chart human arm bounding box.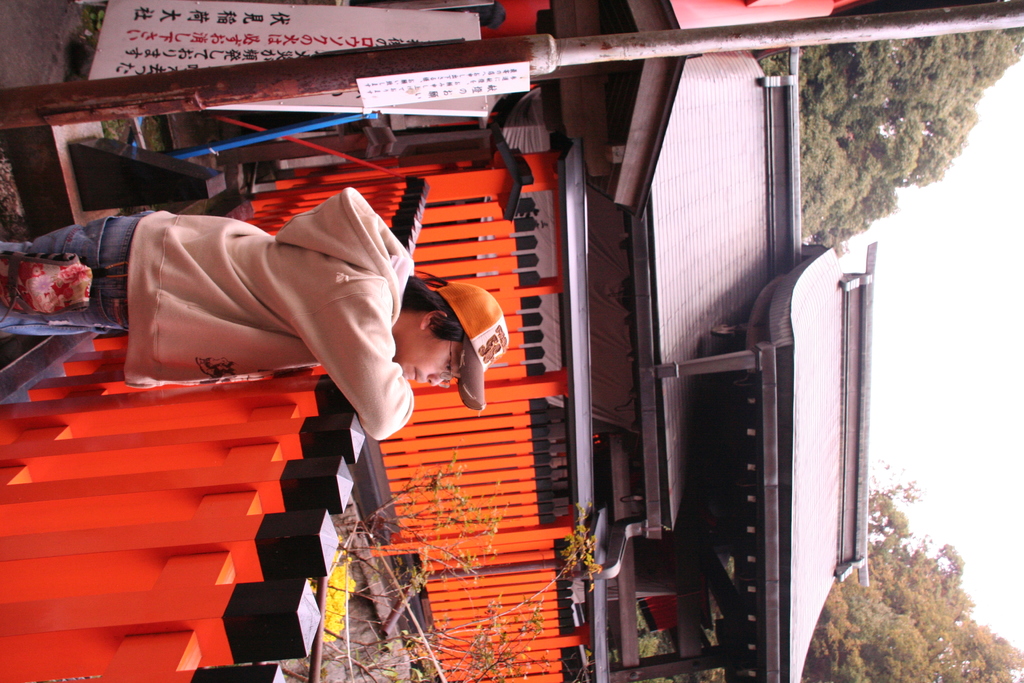
Charted: detection(321, 302, 415, 442).
